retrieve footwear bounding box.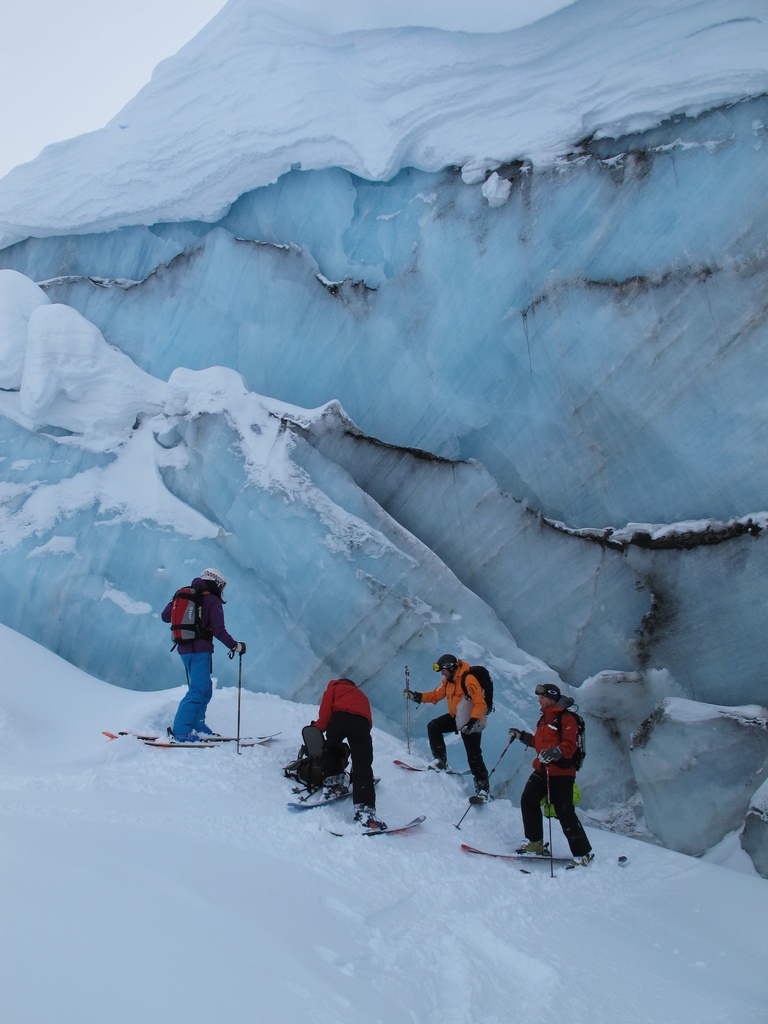
Bounding box: <box>328,781,349,798</box>.
